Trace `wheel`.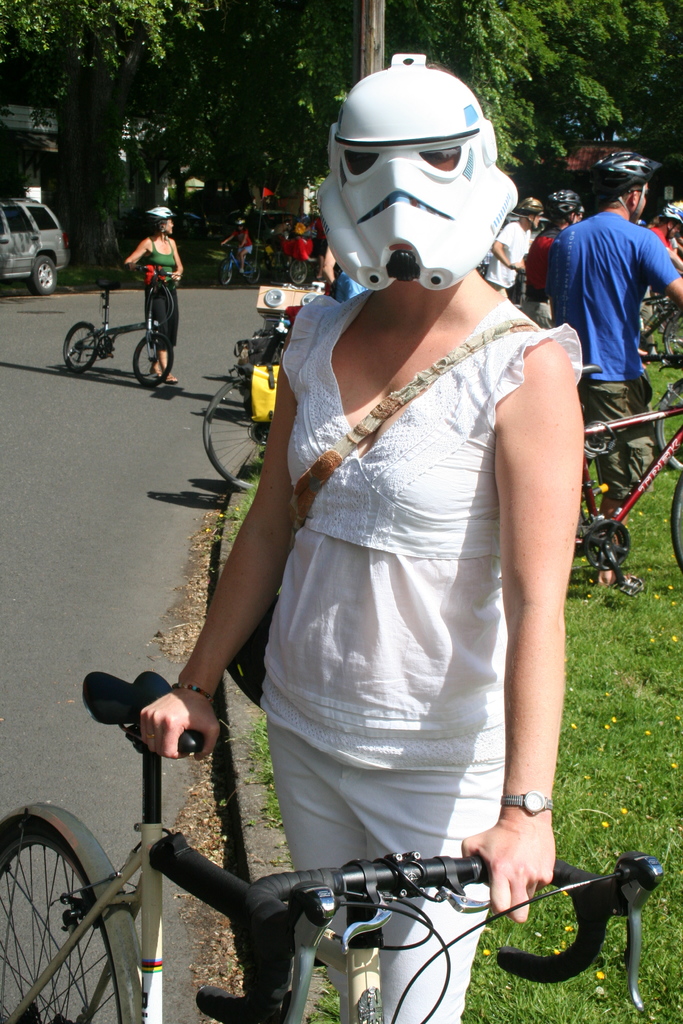
Traced to Rect(290, 257, 308, 285).
